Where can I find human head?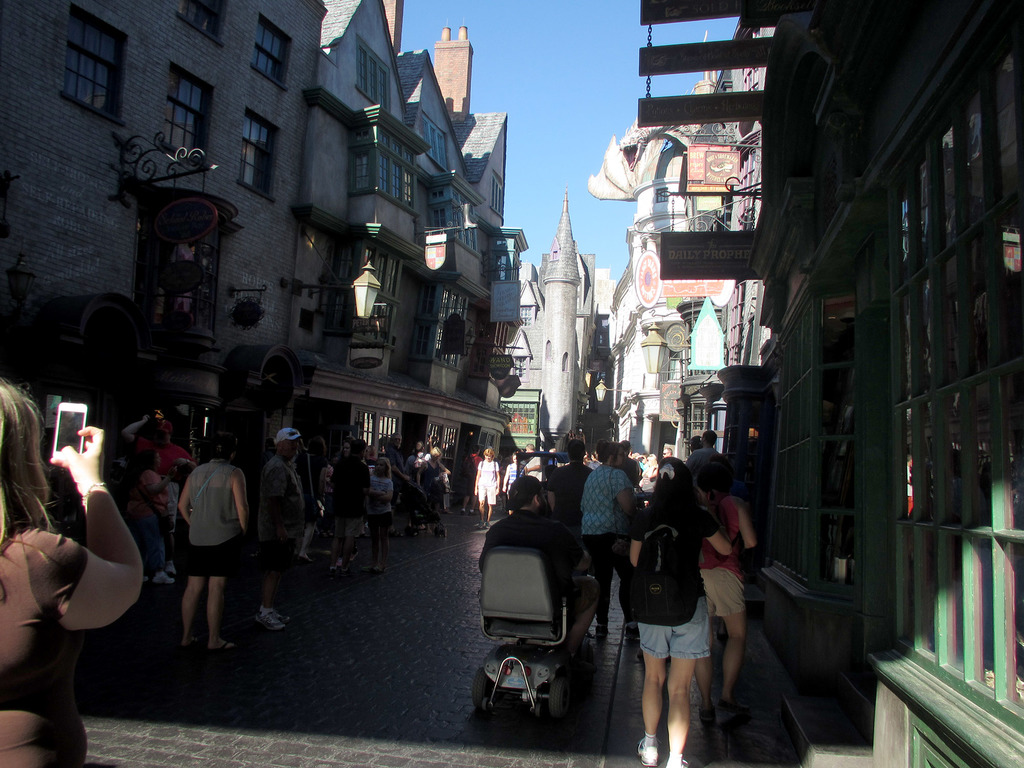
You can find it at bbox=(692, 464, 733, 508).
